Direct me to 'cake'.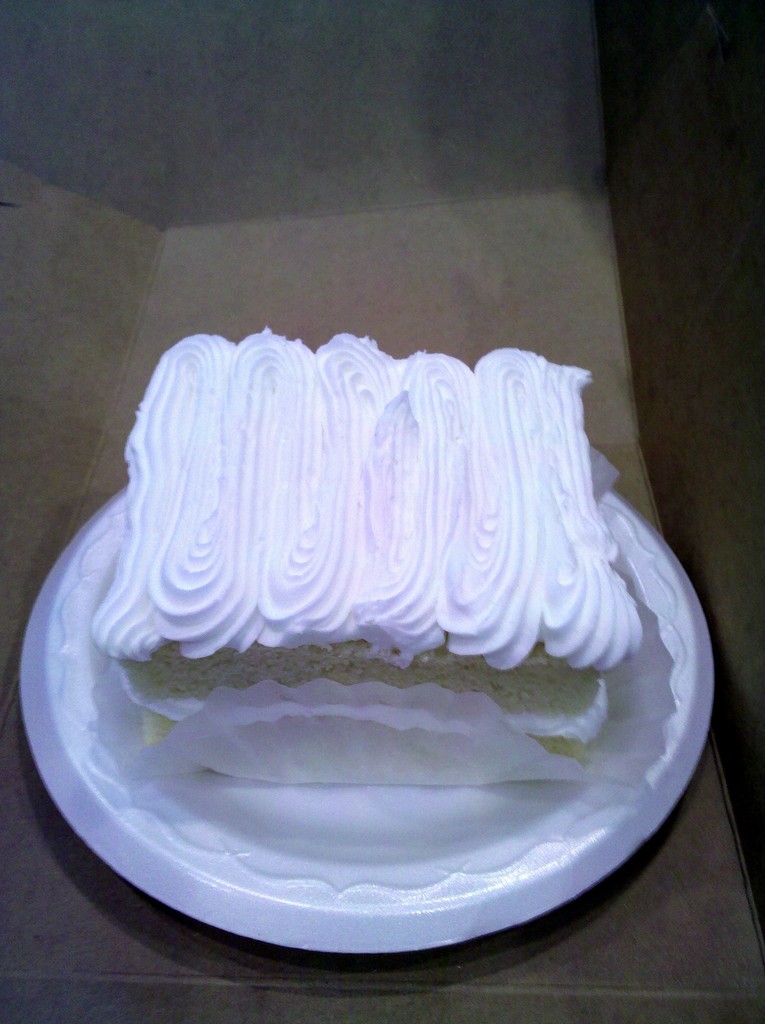
Direction: [x1=87, y1=321, x2=657, y2=803].
